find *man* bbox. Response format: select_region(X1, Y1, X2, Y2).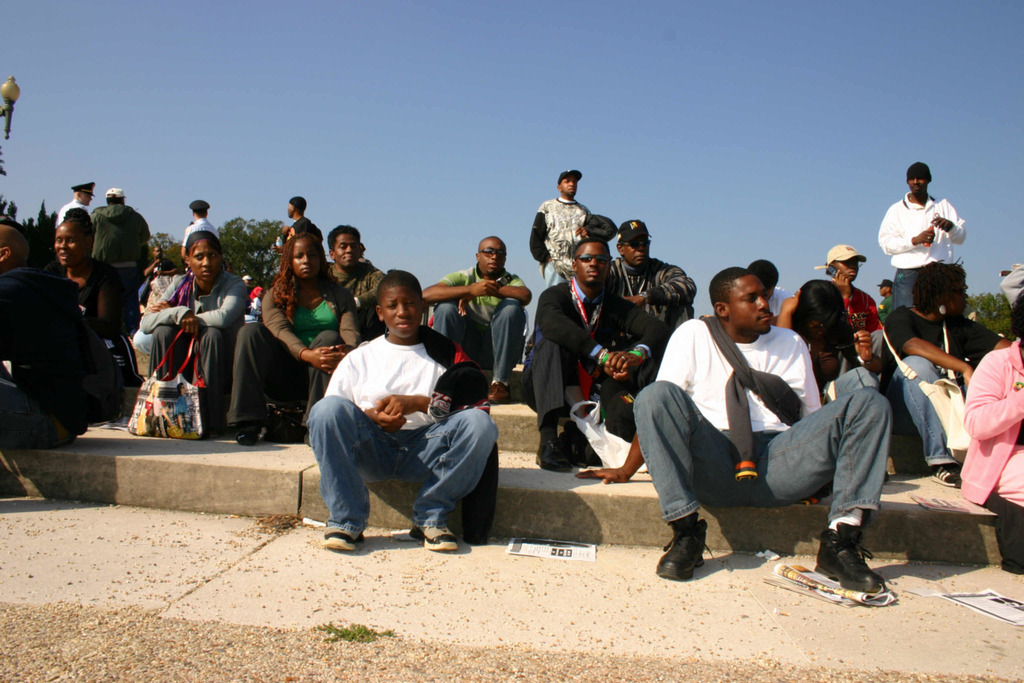
select_region(878, 159, 972, 305).
